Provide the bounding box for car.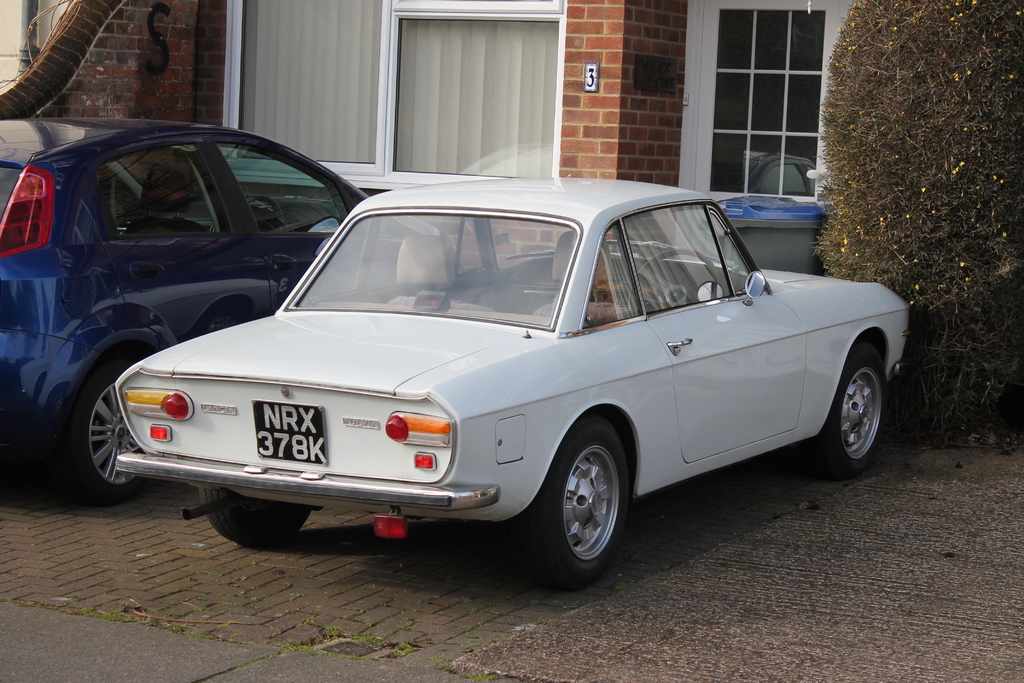
bbox=(0, 115, 457, 504).
